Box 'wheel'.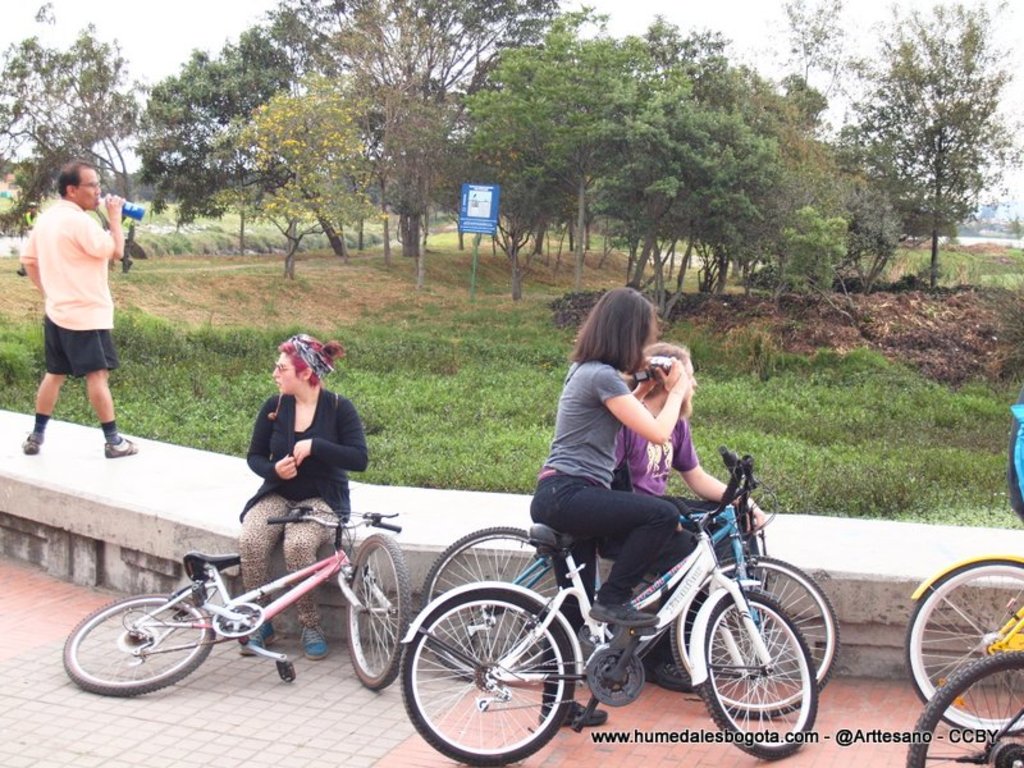
crop(582, 643, 648, 708).
